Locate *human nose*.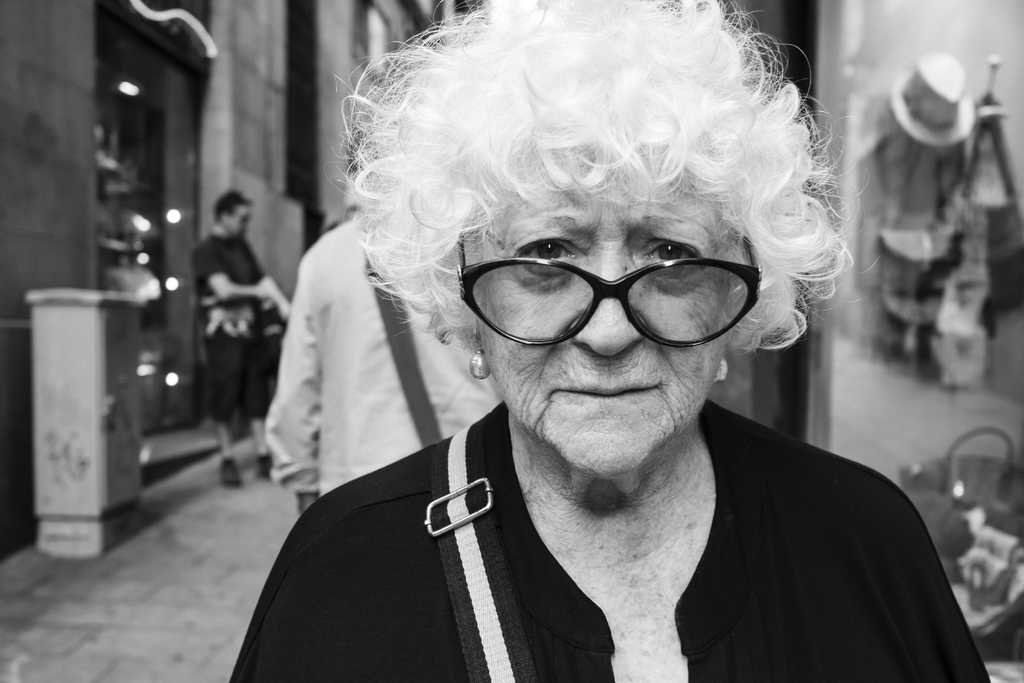
Bounding box: <box>564,254,639,359</box>.
